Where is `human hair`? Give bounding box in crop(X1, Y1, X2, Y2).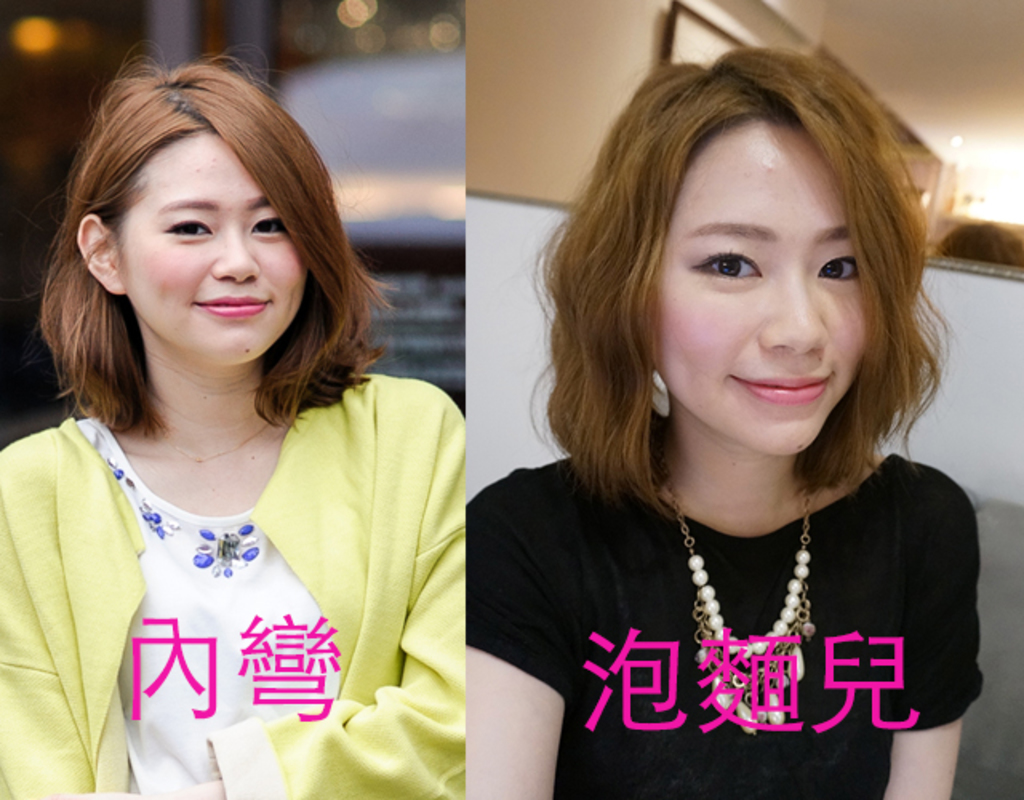
crop(34, 34, 398, 440).
